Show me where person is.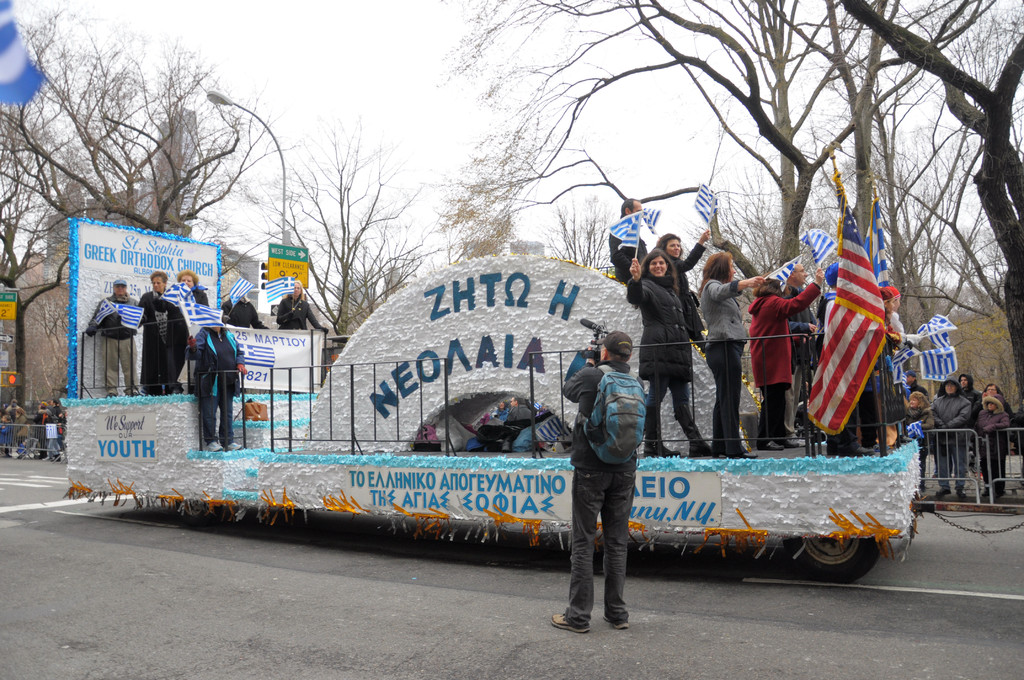
person is at <box>566,313,658,652</box>.
